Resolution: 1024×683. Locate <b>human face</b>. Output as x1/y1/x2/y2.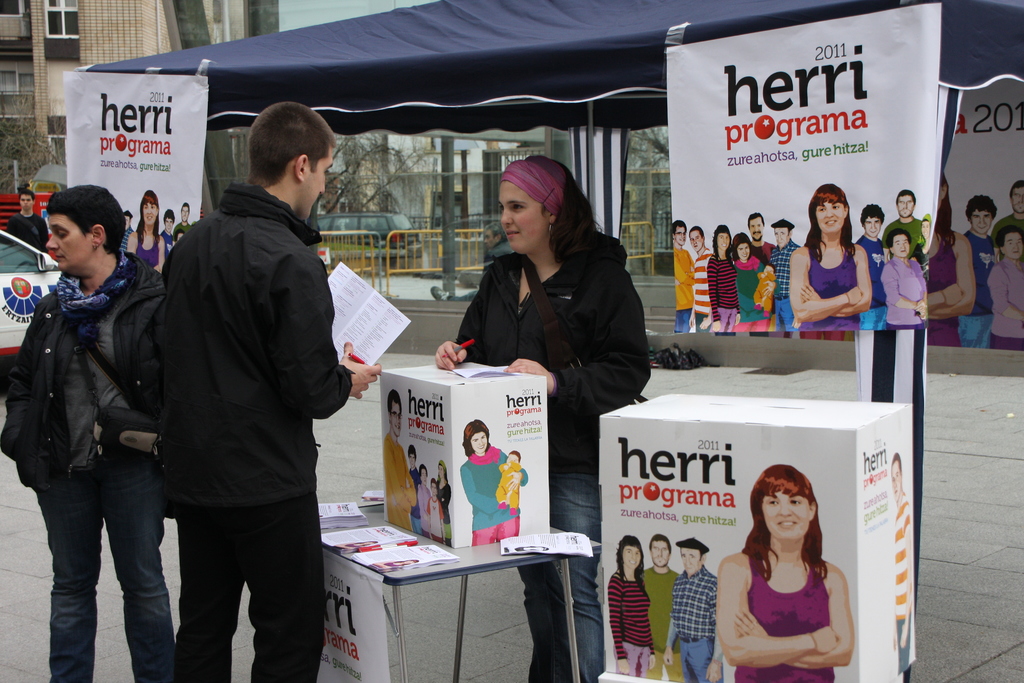
20/193/33/213.
